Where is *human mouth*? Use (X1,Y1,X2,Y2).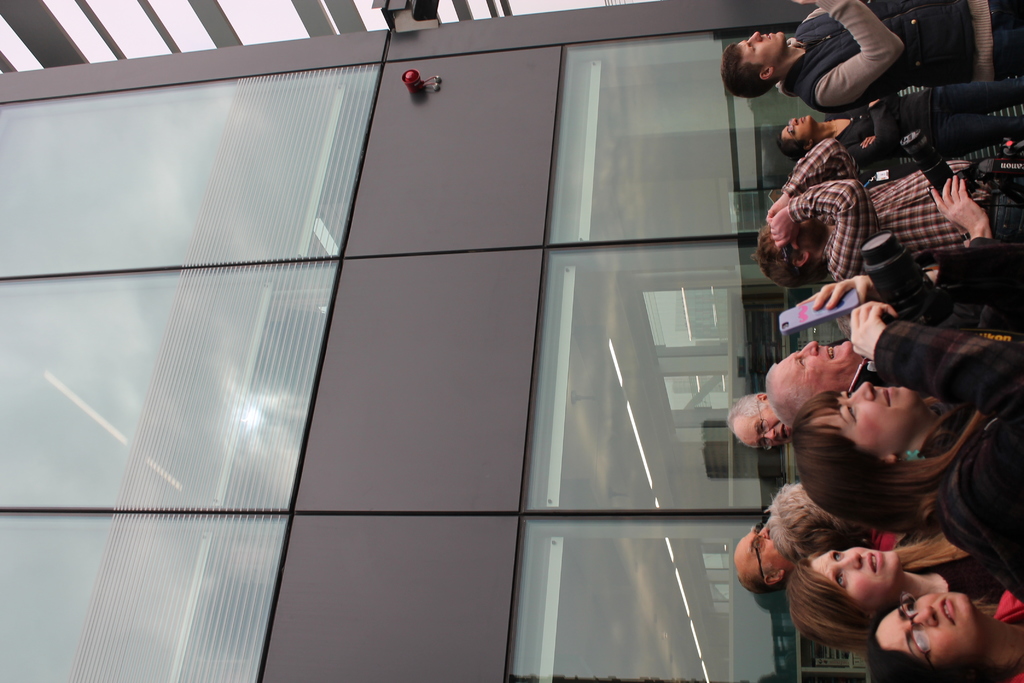
(760,31,776,42).
